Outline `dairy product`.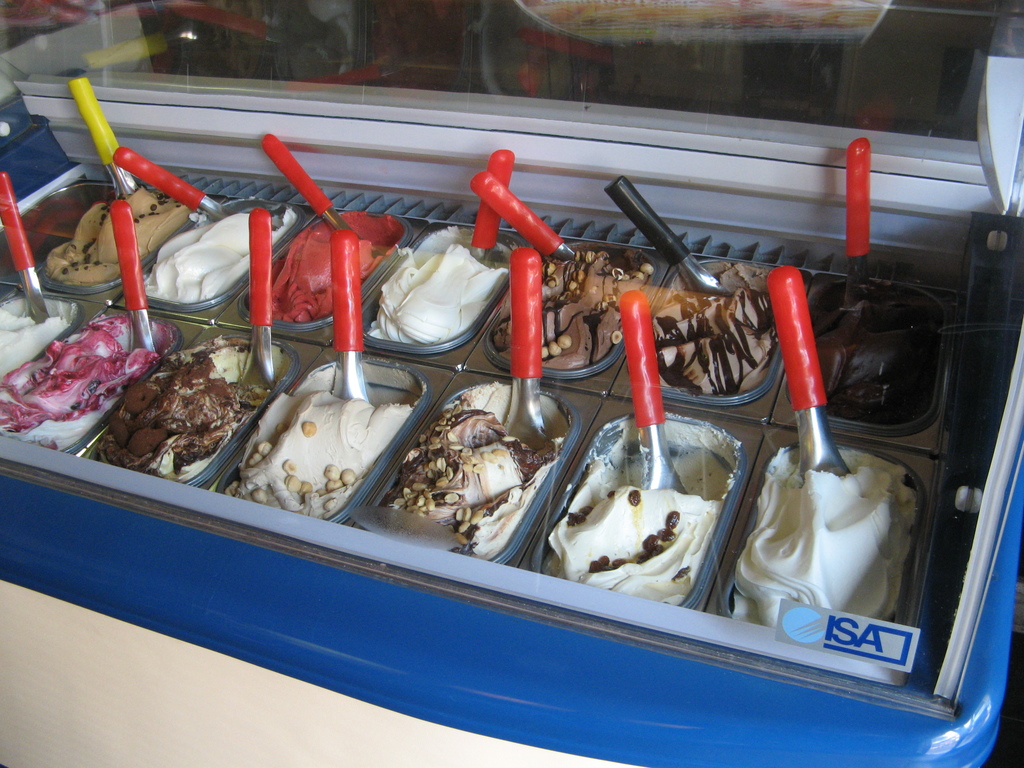
Outline: region(230, 378, 408, 514).
